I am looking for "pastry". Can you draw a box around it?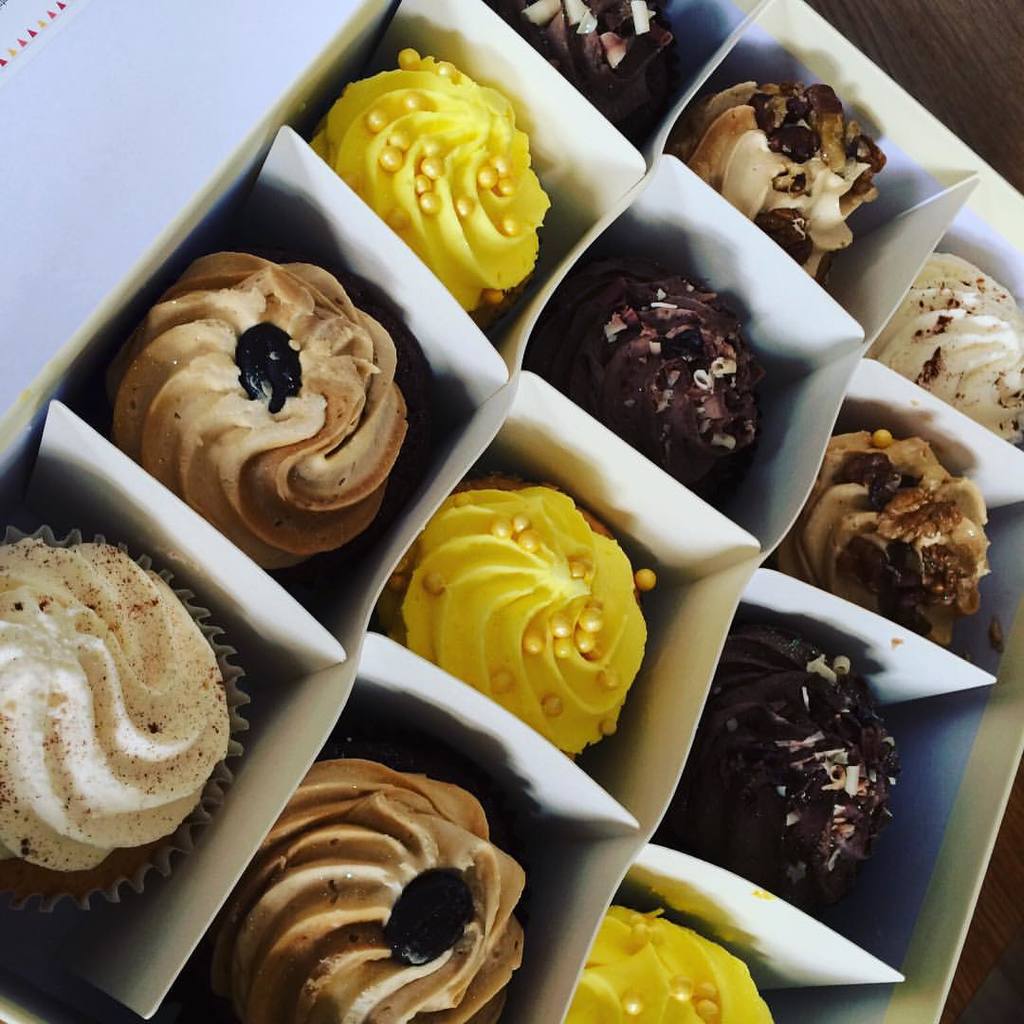
Sure, the bounding box is box(311, 43, 555, 320).
